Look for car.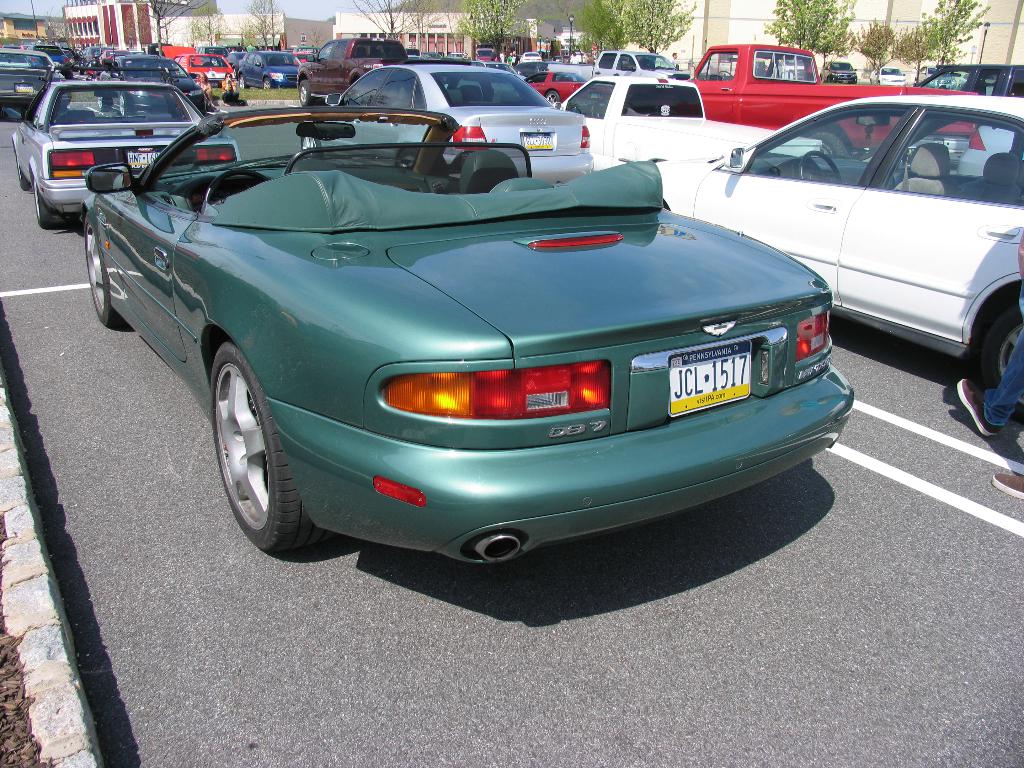
Found: box=[230, 48, 327, 92].
